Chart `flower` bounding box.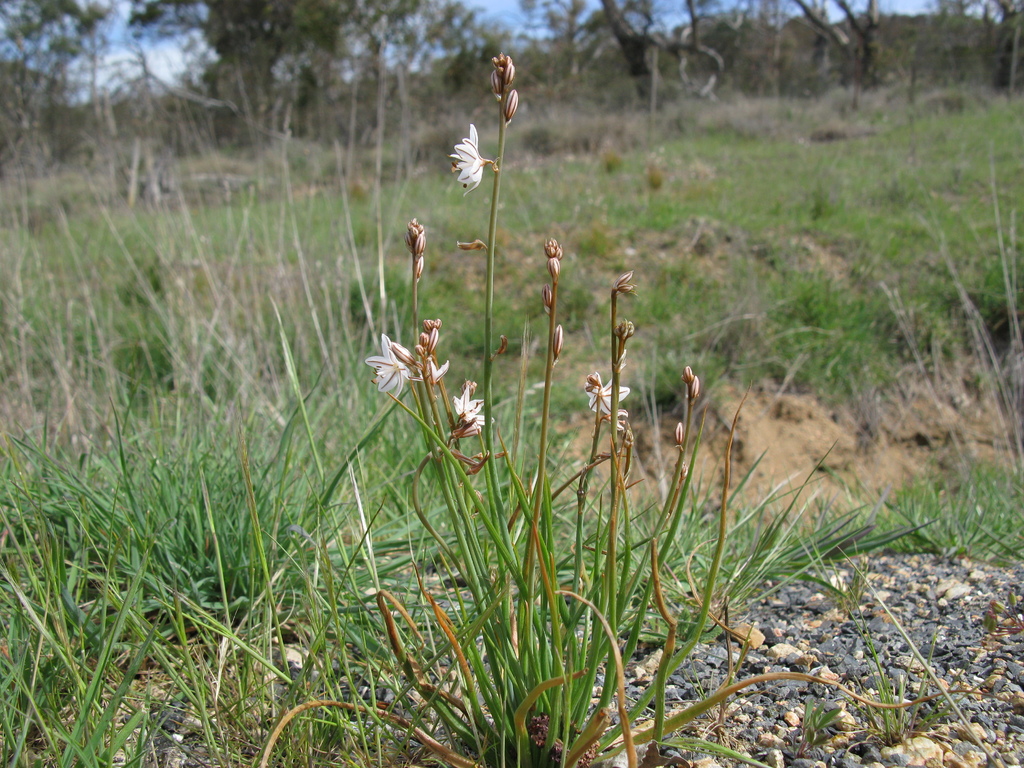
Charted: BBox(368, 329, 417, 392).
